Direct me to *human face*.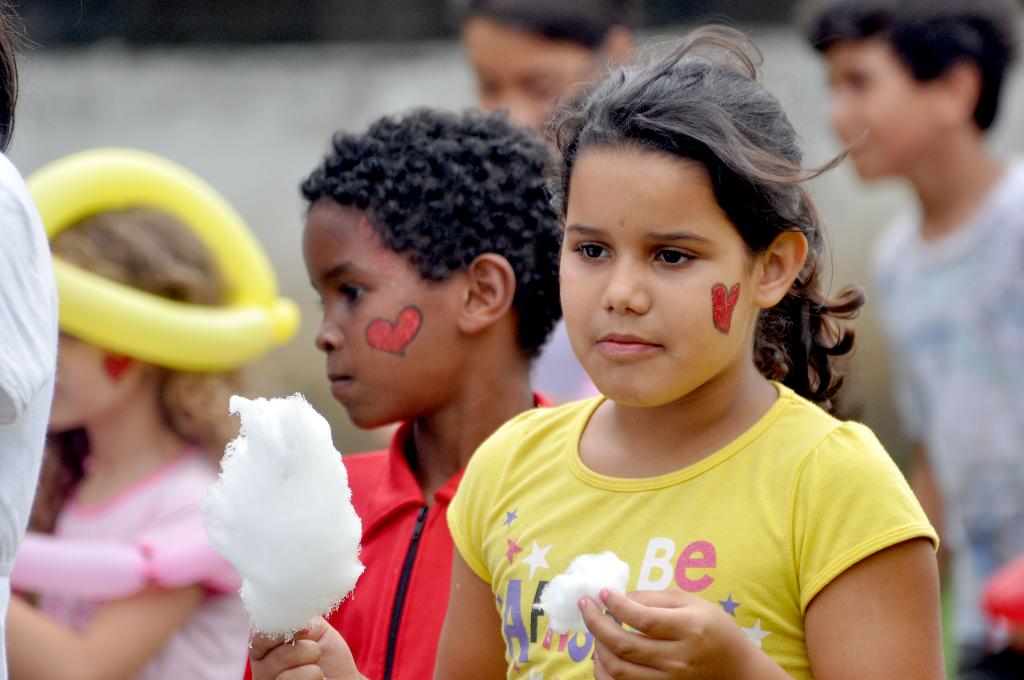
Direction: x1=299, y1=207, x2=459, y2=430.
